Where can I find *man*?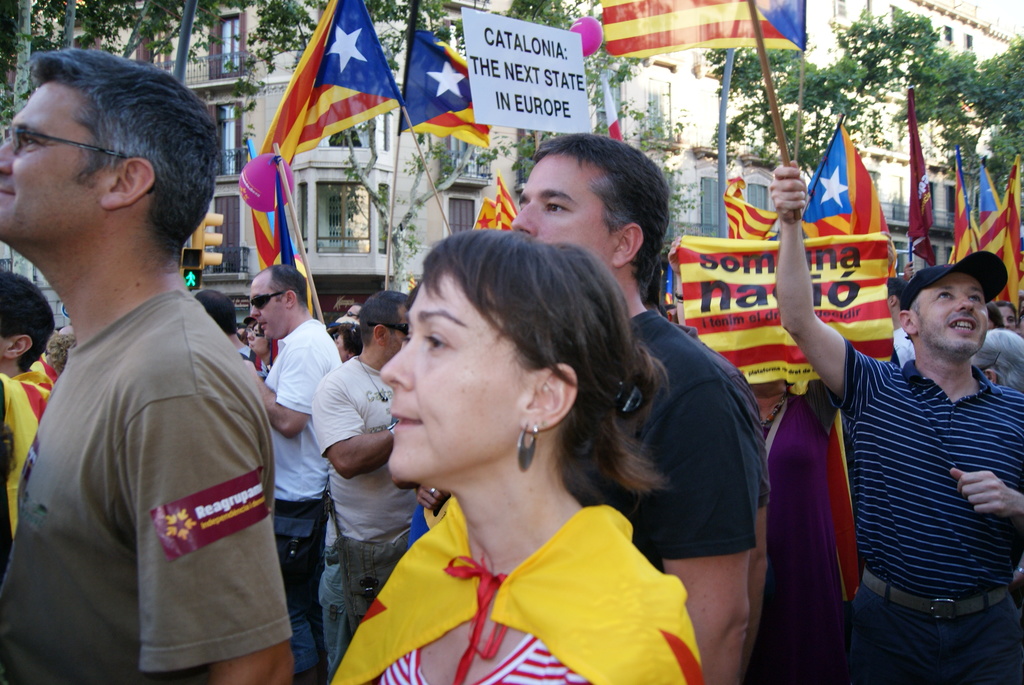
You can find it at [x1=884, y1=277, x2=916, y2=368].
